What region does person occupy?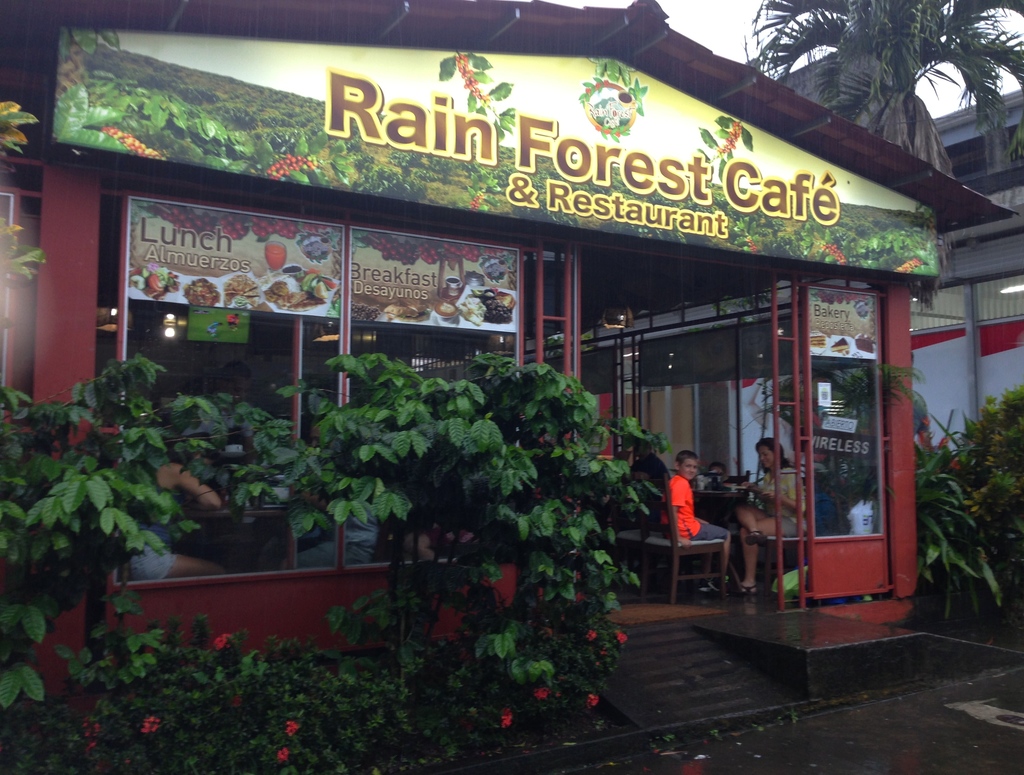
<region>726, 440, 810, 596</region>.
